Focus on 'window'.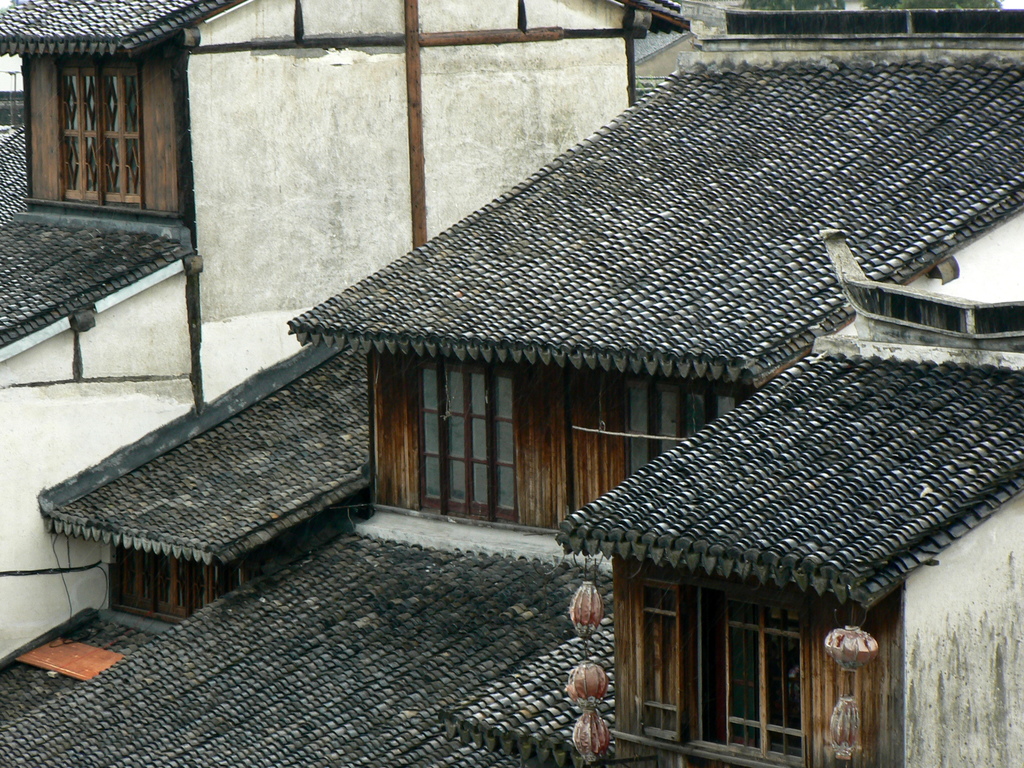
Focused at locate(690, 590, 804, 762).
